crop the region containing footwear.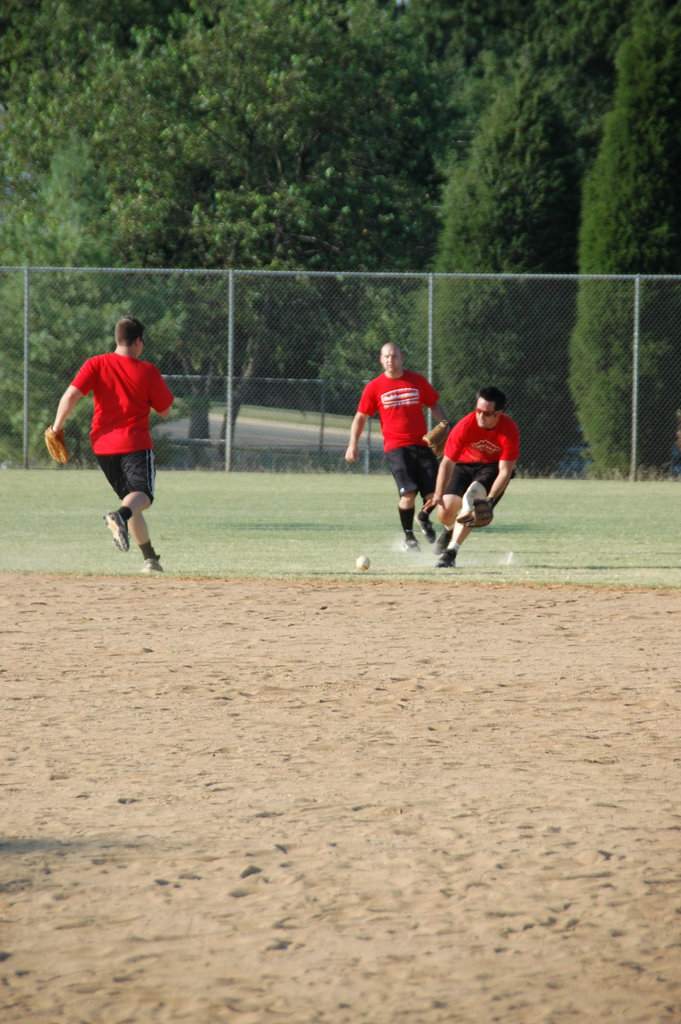
Crop region: box=[147, 553, 165, 572].
